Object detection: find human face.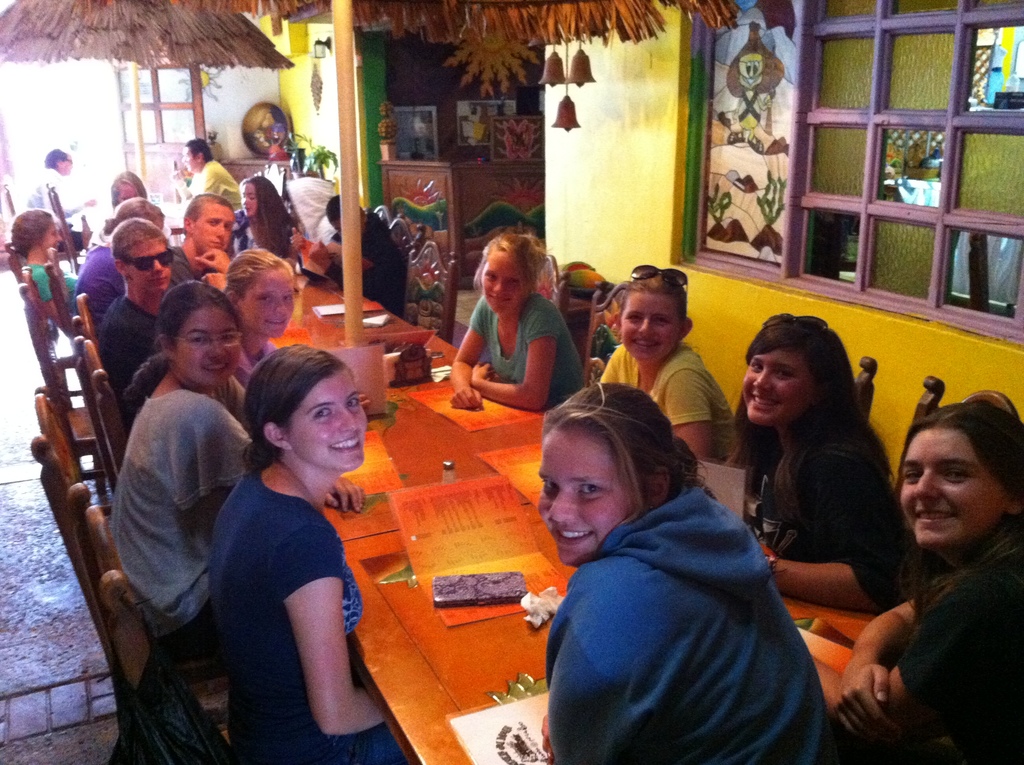
region(539, 426, 628, 567).
